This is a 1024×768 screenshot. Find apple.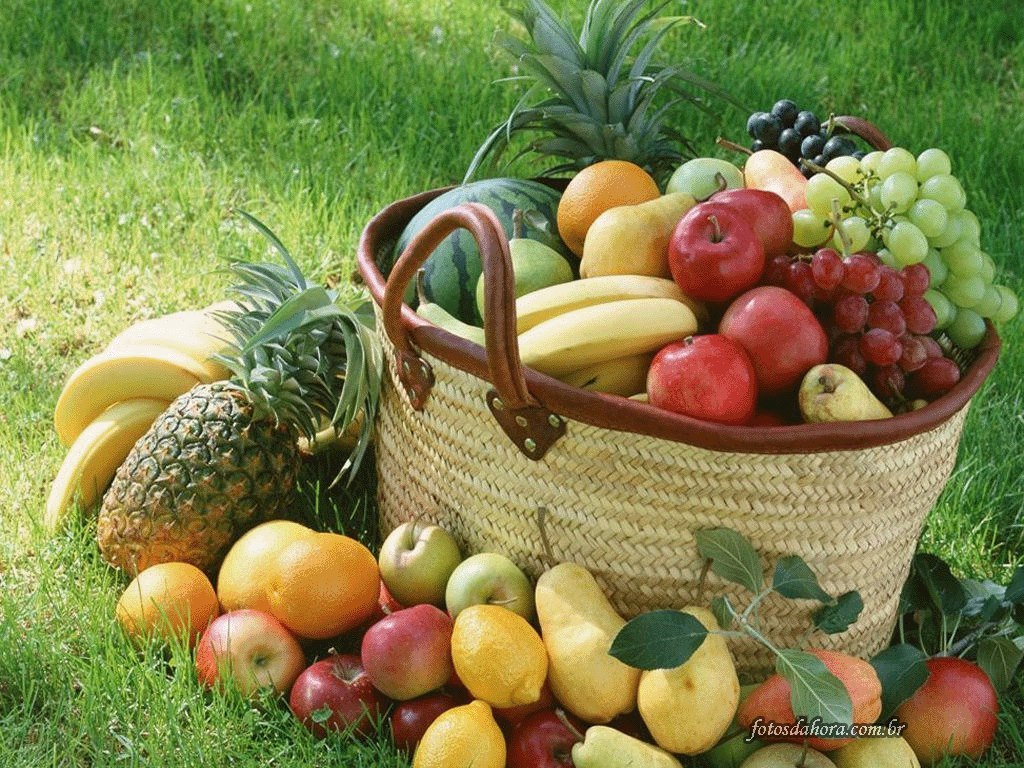
Bounding box: left=390, top=692, right=455, bottom=750.
